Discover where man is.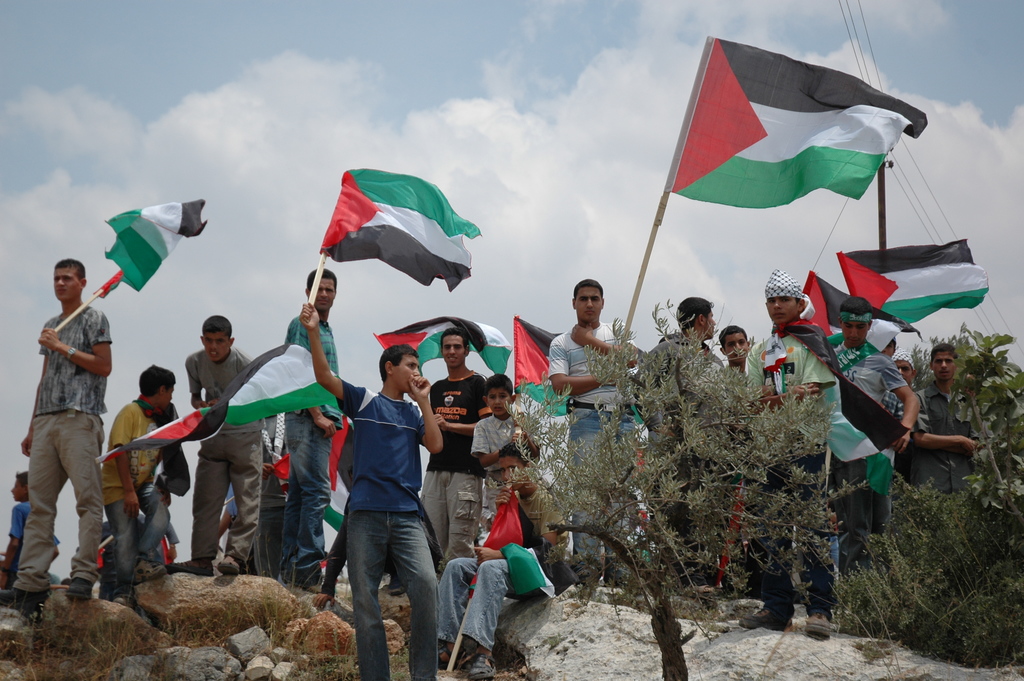
Discovered at <box>544,278,646,584</box>.
